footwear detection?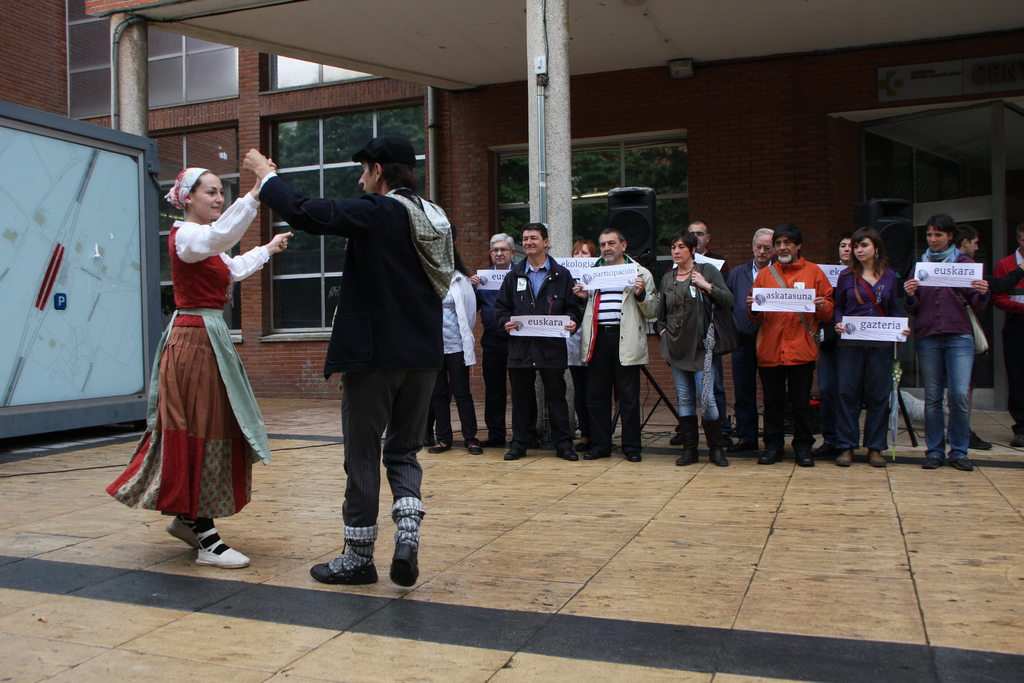
{"x1": 426, "y1": 441, "x2": 452, "y2": 454}
